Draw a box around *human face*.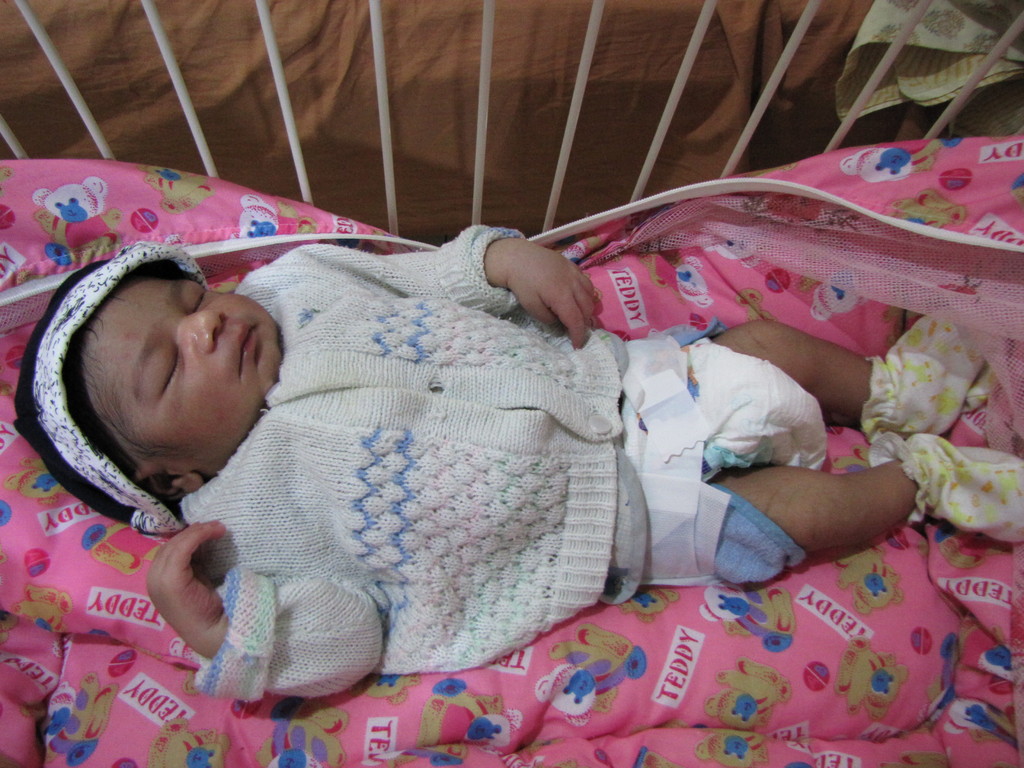
(82,280,282,468).
